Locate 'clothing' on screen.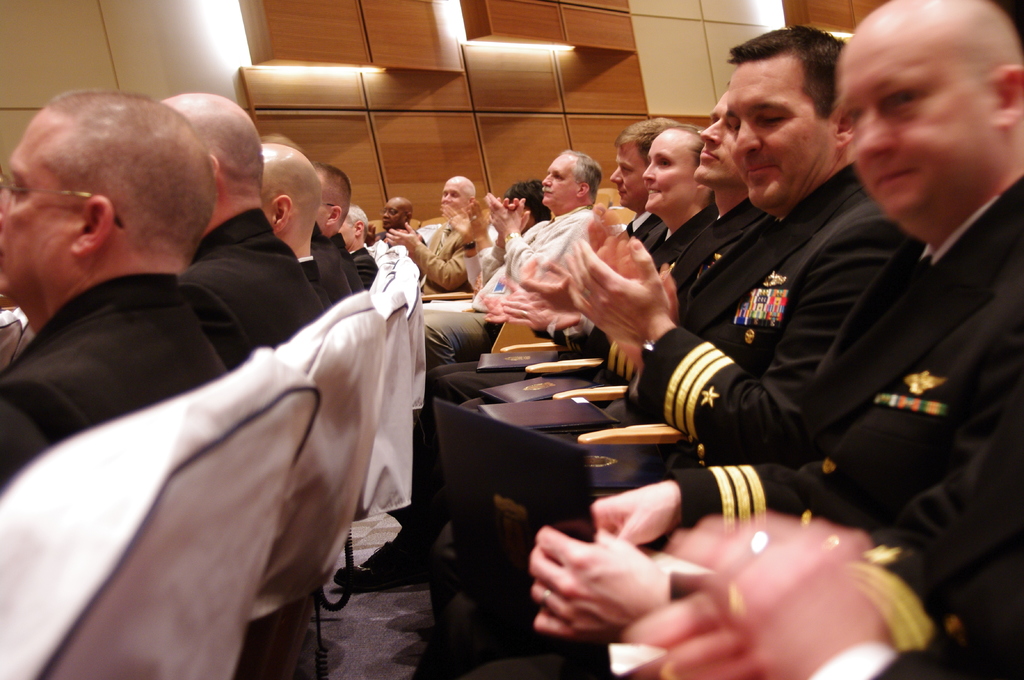
On screen at {"x1": 671, "y1": 175, "x2": 1023, "y2": 677}.
